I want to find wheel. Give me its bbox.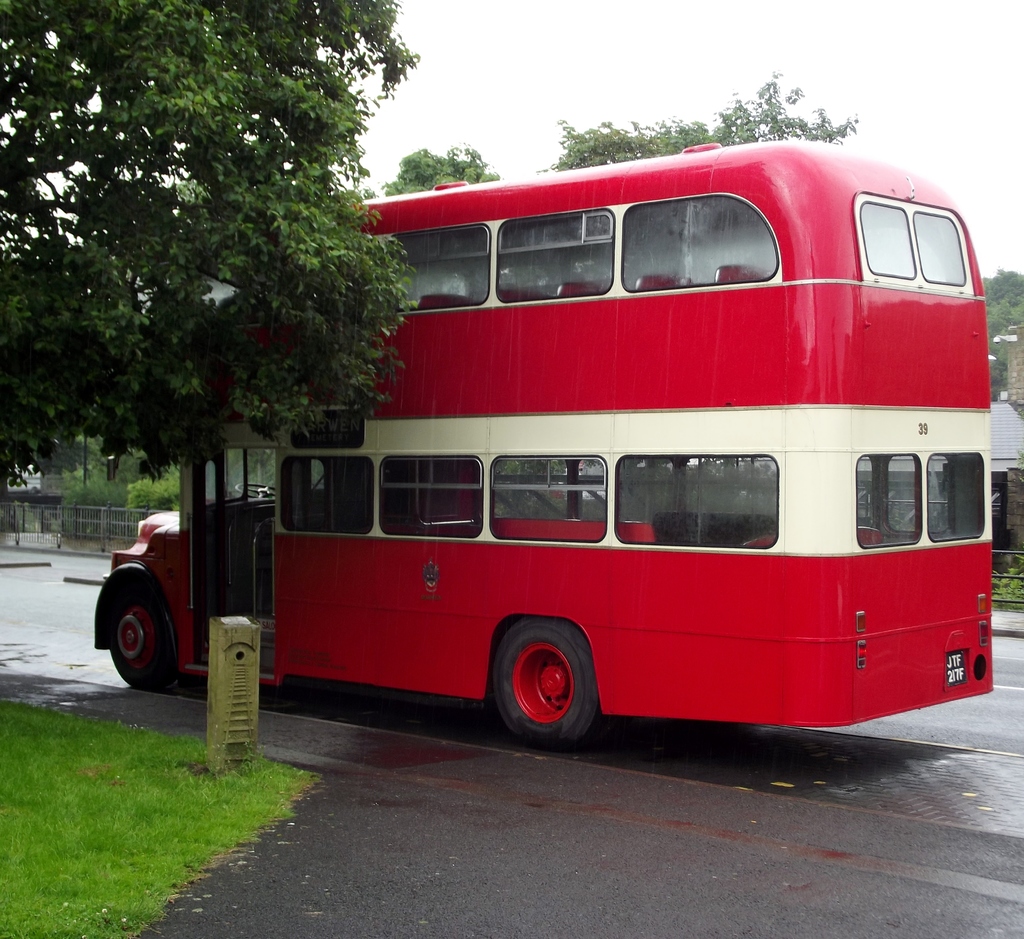
[left=483, top=627, right=602, bottom=734].
